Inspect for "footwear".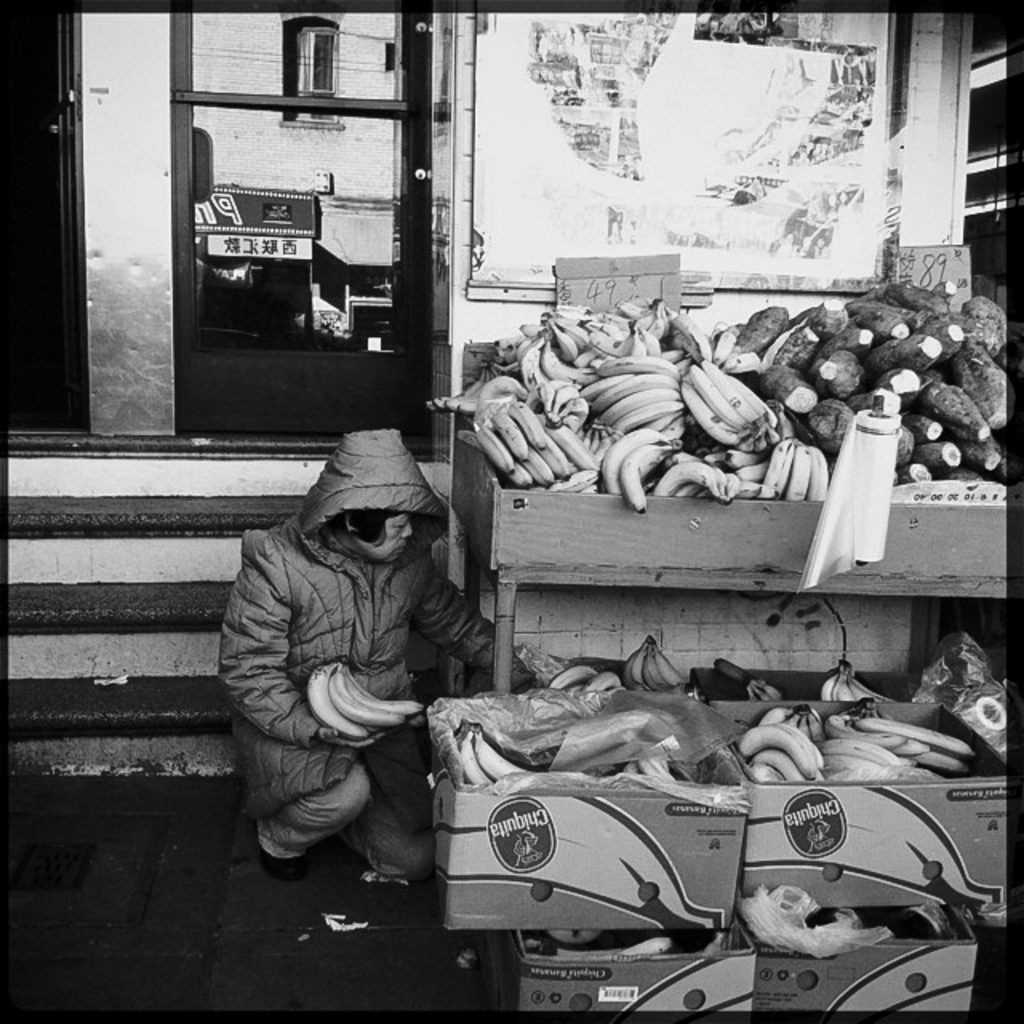
Inspection: 362:862:406:898.
